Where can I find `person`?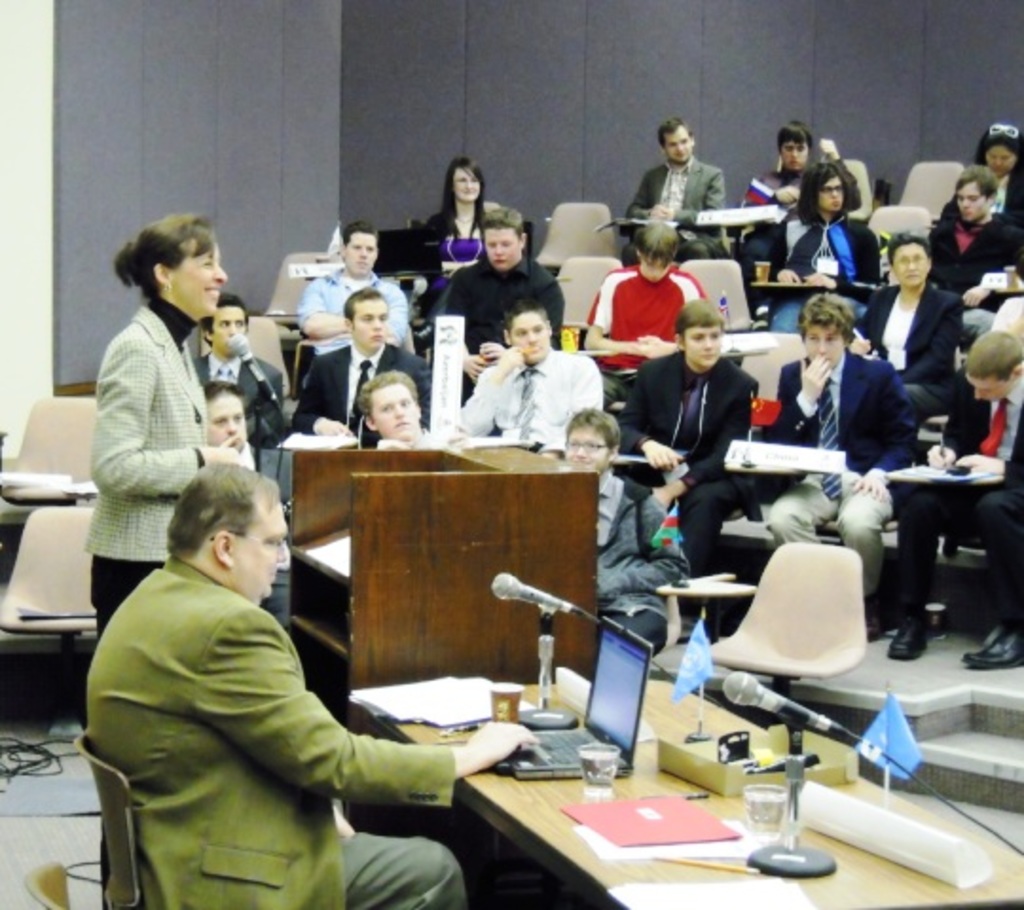
You can find it at <bbox>286, 282, 440, 455</bbox>.
